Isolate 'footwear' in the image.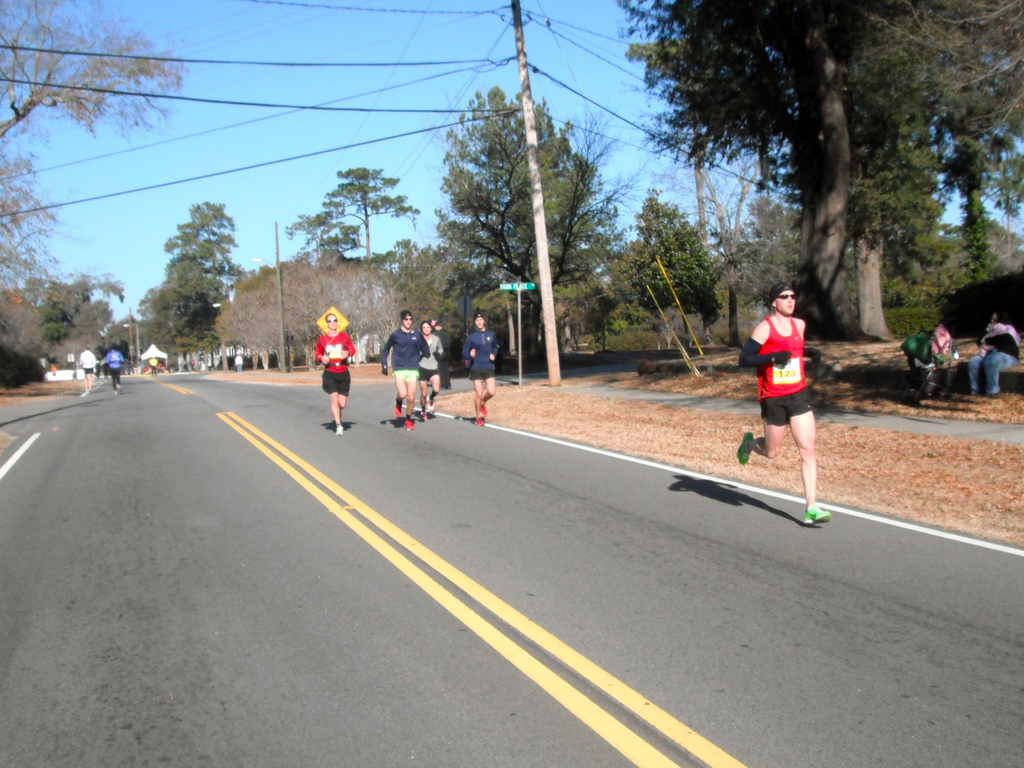
Isolated region: x1=800, y1=506, x2=832, y2=527.
